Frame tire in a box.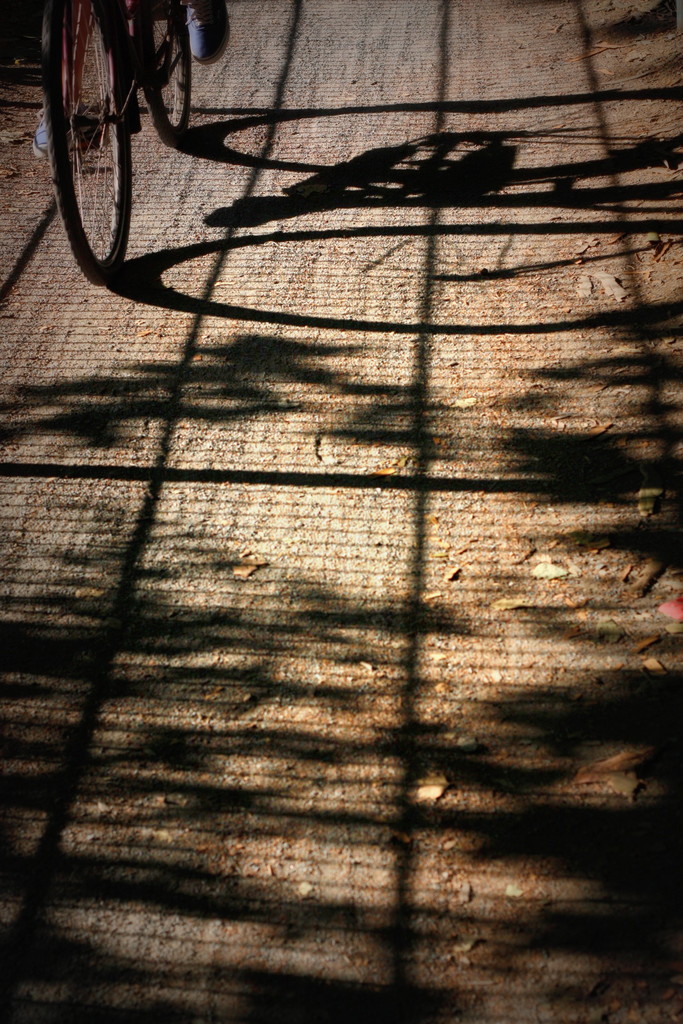
region(24, 0, 154, 279).
